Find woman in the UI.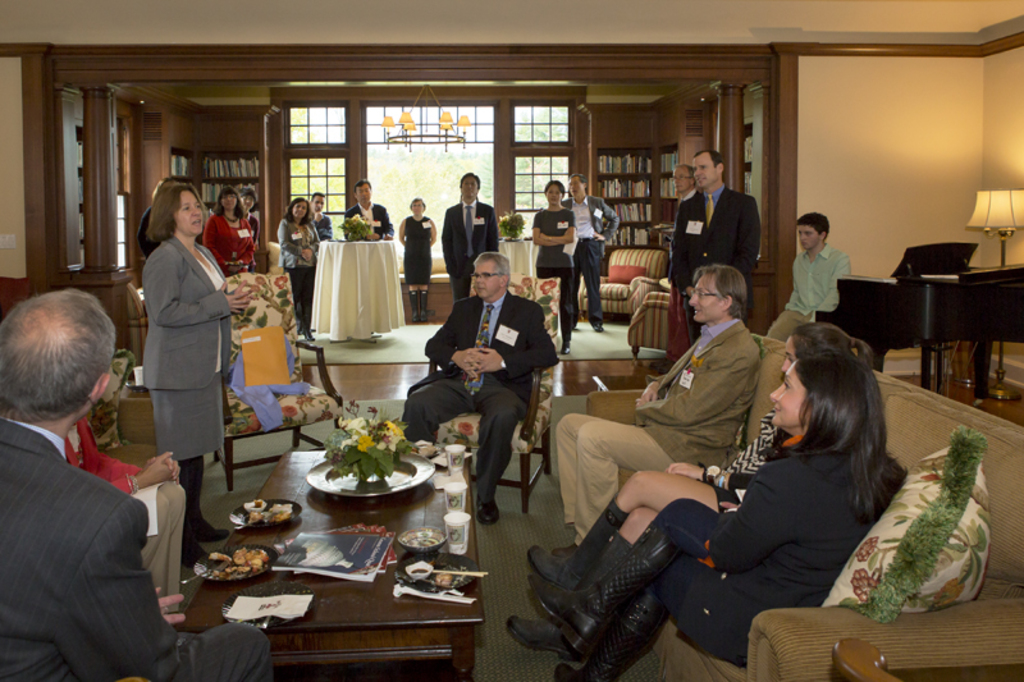
UI element at (left=529, top=180, right=577, bottom=360).
